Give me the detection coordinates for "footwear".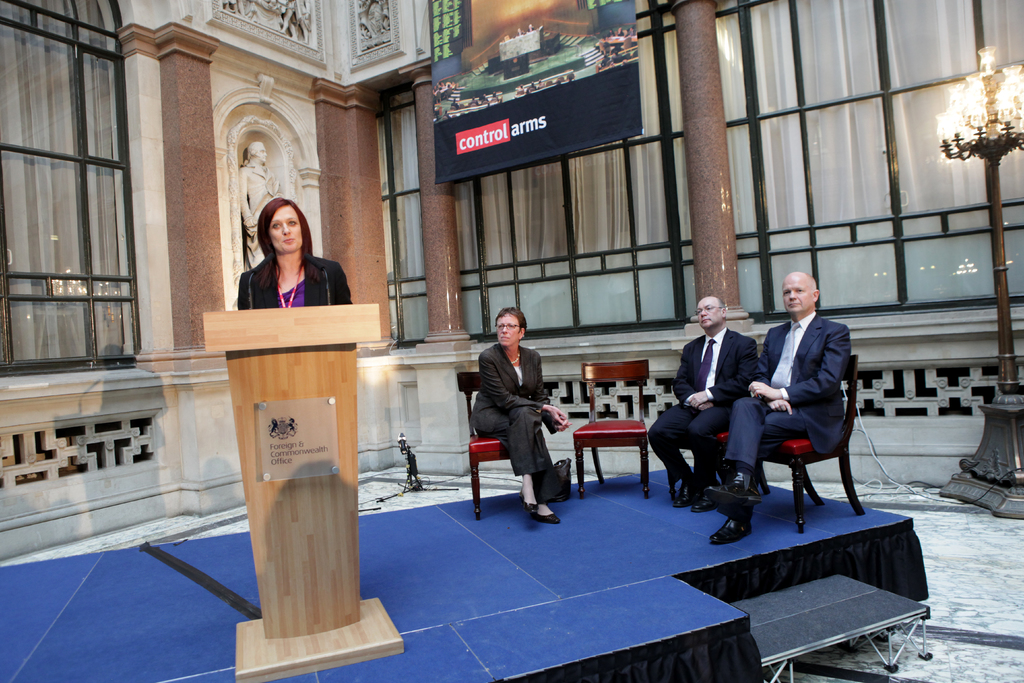
select_region(708, 514, 757, 541).
